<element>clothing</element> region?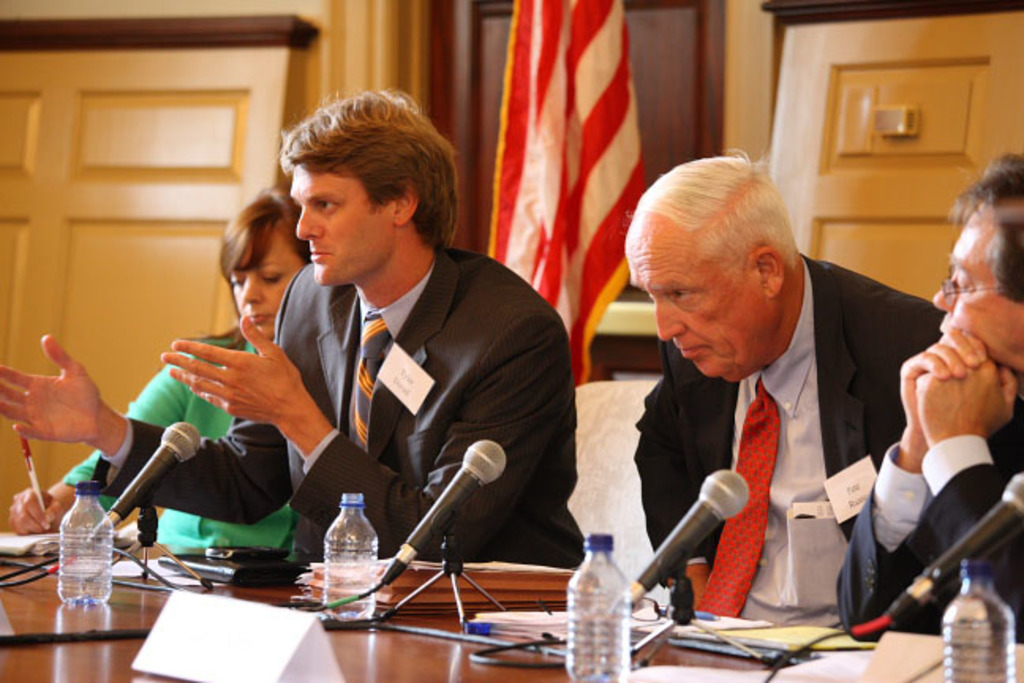
left=60, top=311, right=299, bottom=560
